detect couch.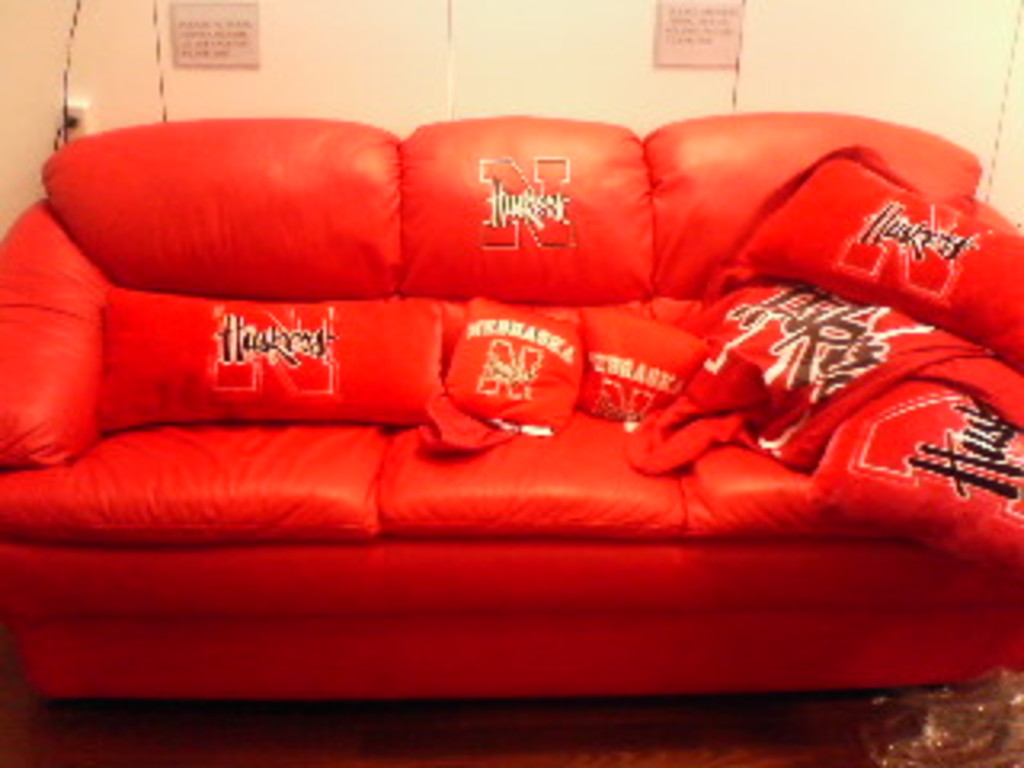
Detected at Rect(0, 109, 1021, 698).
